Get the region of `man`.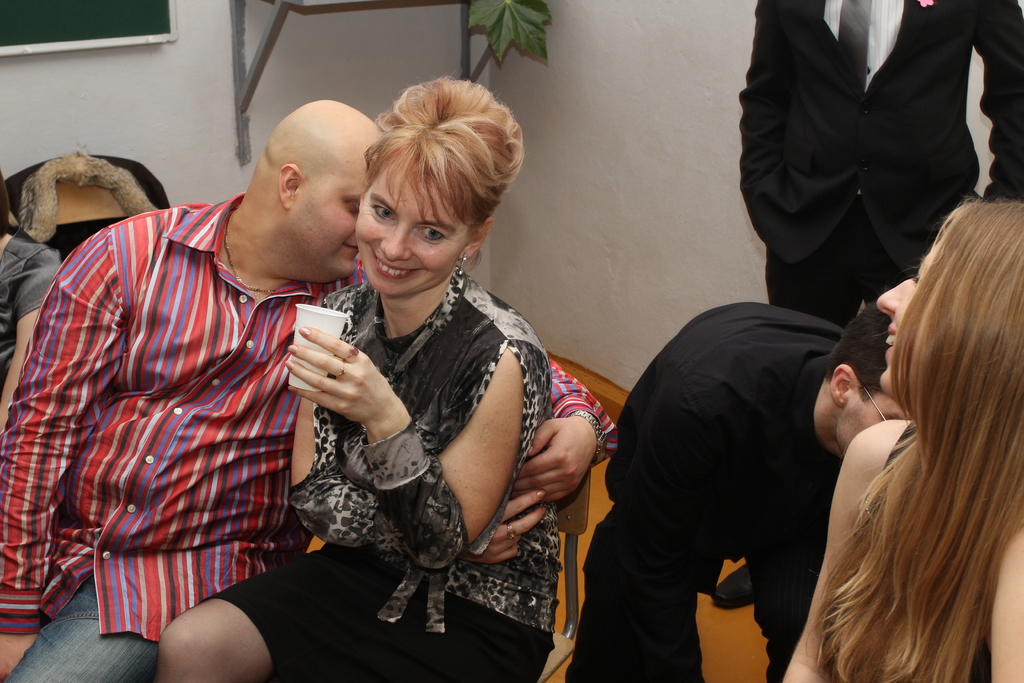
[x1=735, y1=0, x2=1022, y2=320].
